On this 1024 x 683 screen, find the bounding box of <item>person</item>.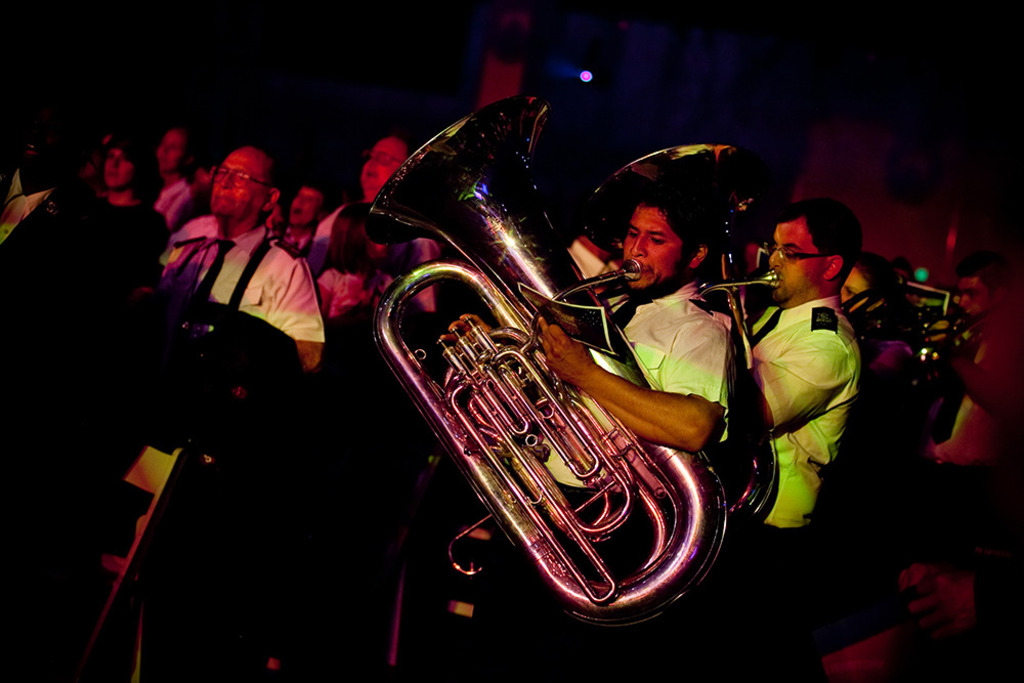
Bounding box: rect(279, 181, 338, 271).
